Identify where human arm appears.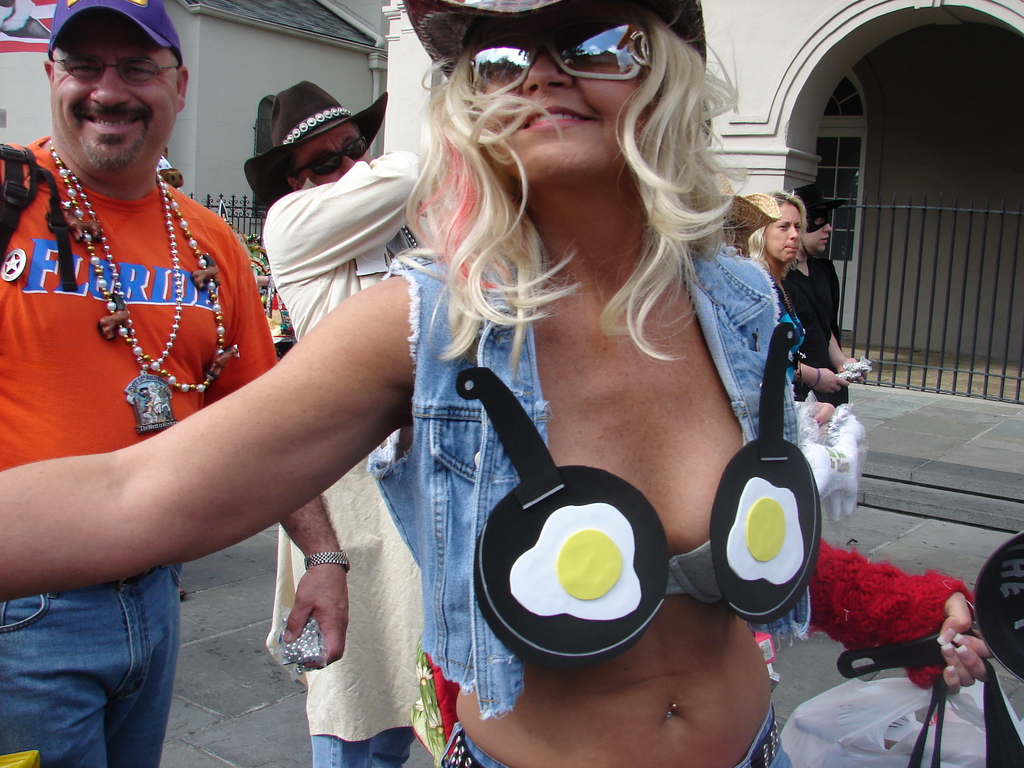
Appears at l=215, t=242, r=345, b=656.
